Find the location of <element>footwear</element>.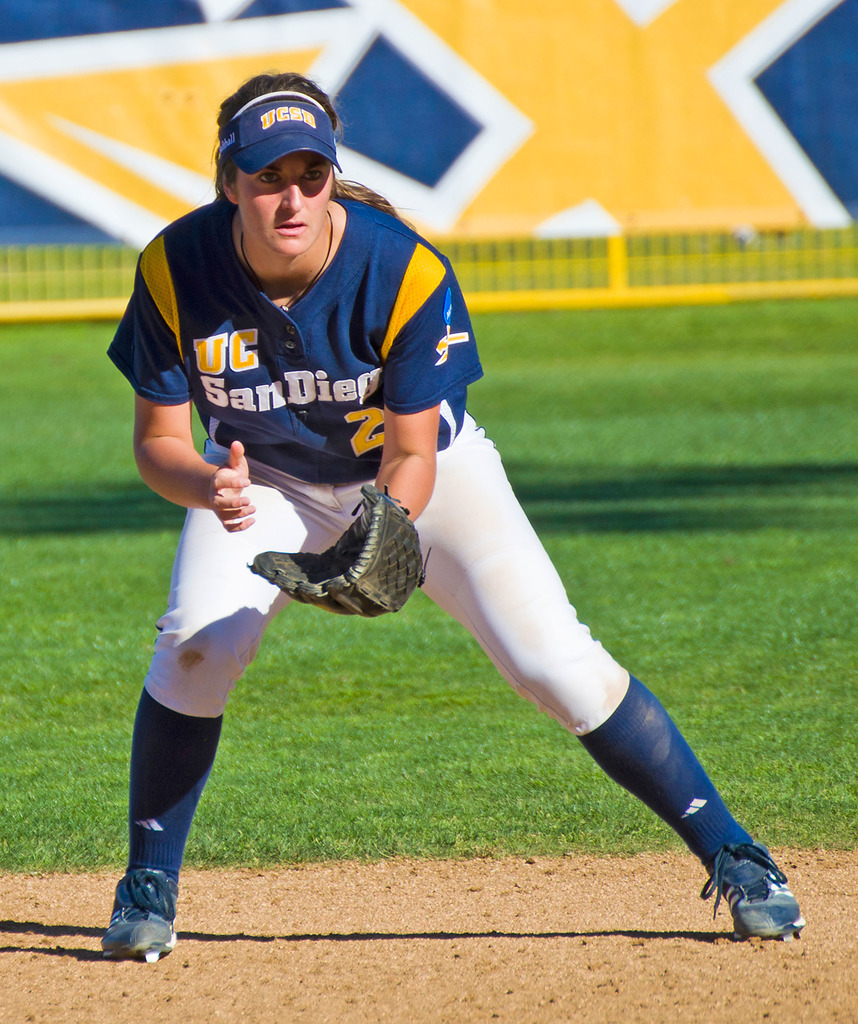
Location: x1=98 y1=865 x2=179 y2=960.
